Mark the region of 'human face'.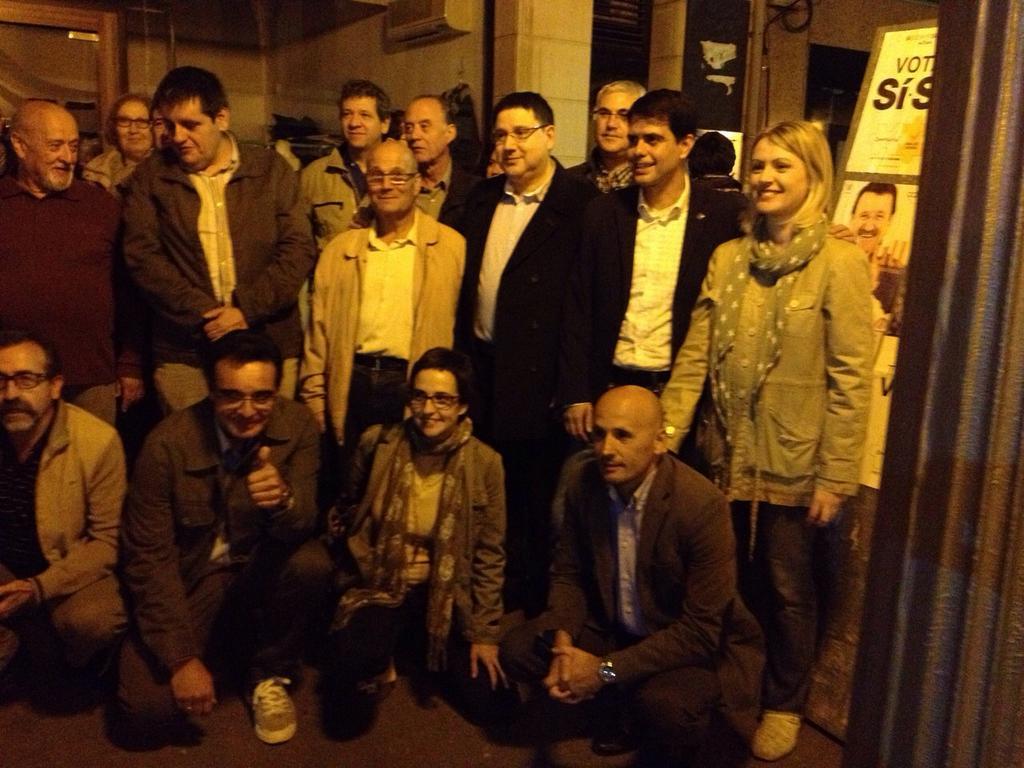
Region: 749:132:817:211.
